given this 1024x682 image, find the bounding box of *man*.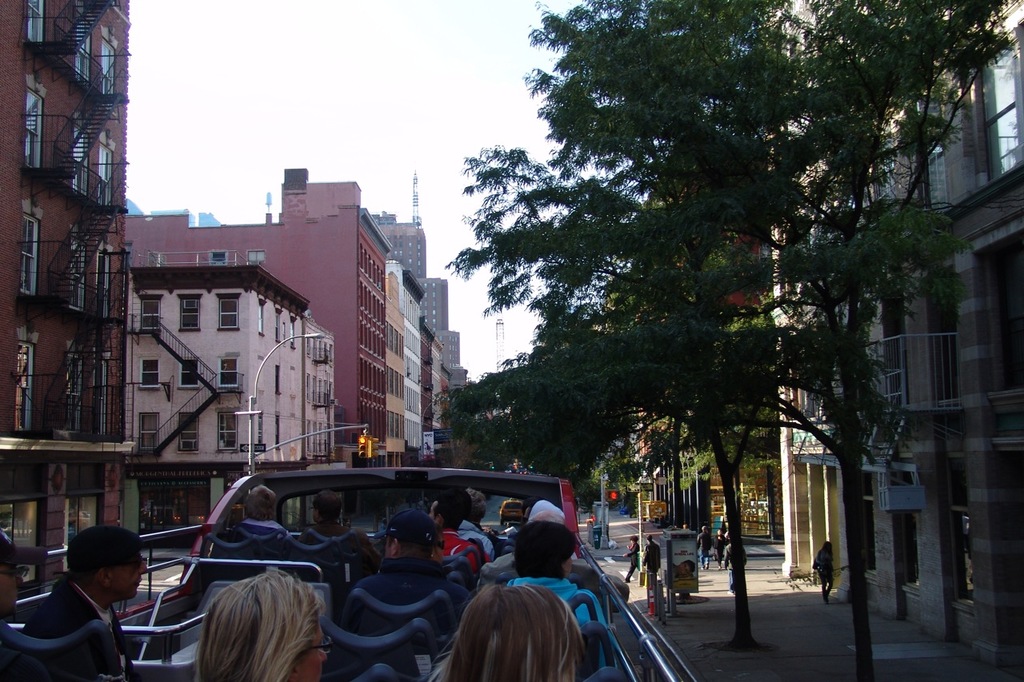
(195,482,311,592).
